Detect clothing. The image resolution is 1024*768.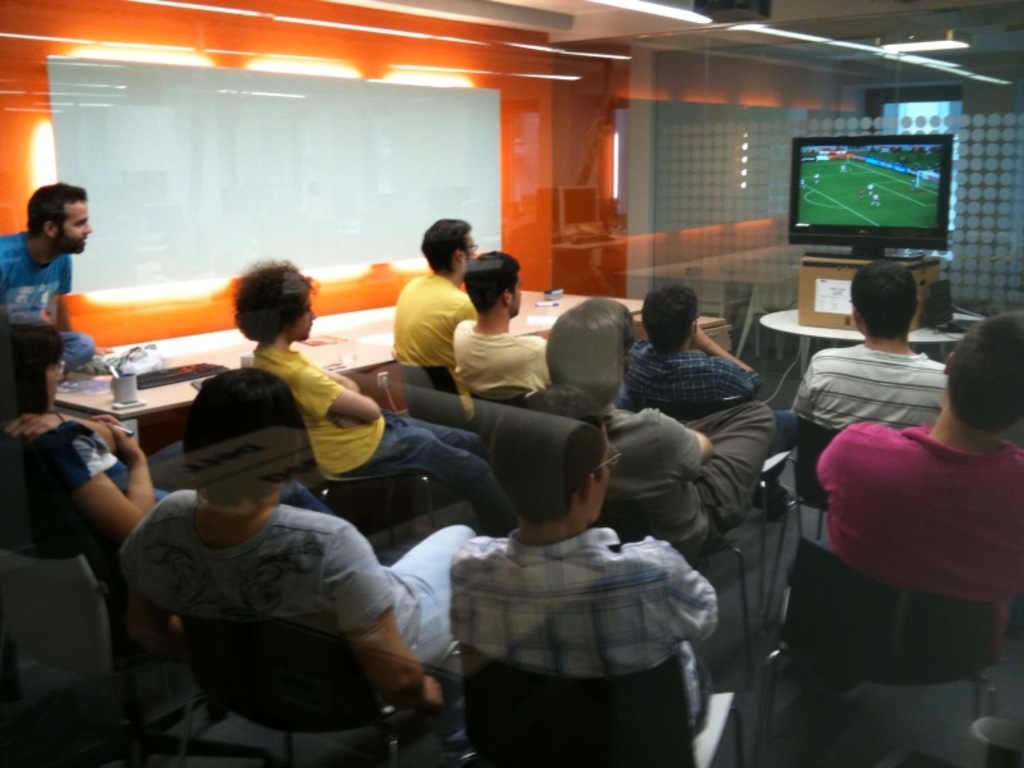
(left=815, top=420, right=1021, bottom=600).
